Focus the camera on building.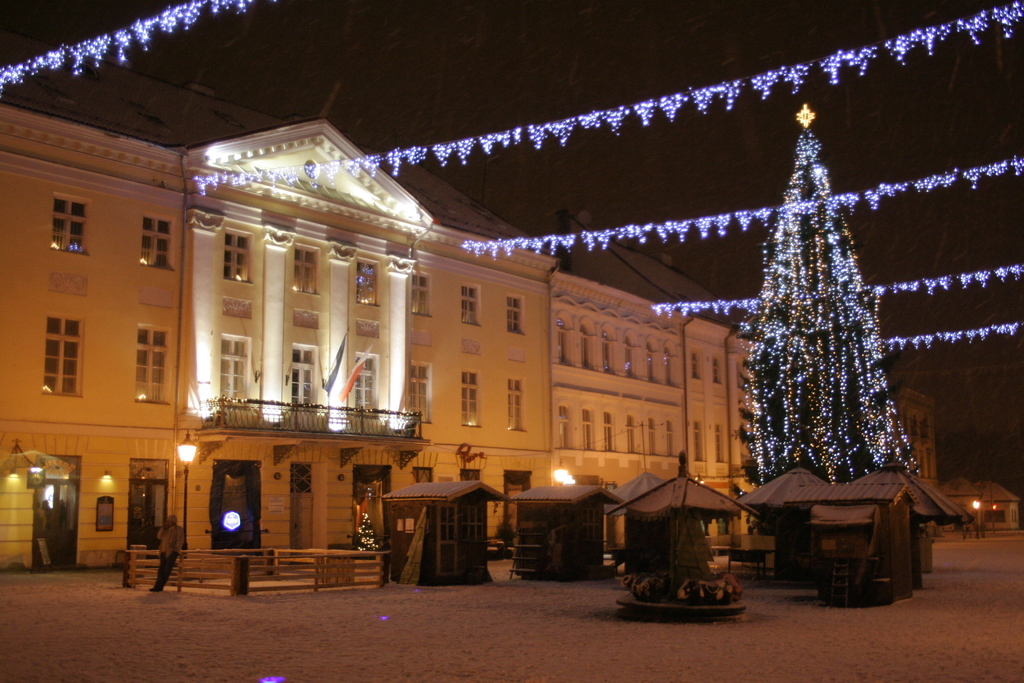
Focus region: 724, 315, 935, 534.
